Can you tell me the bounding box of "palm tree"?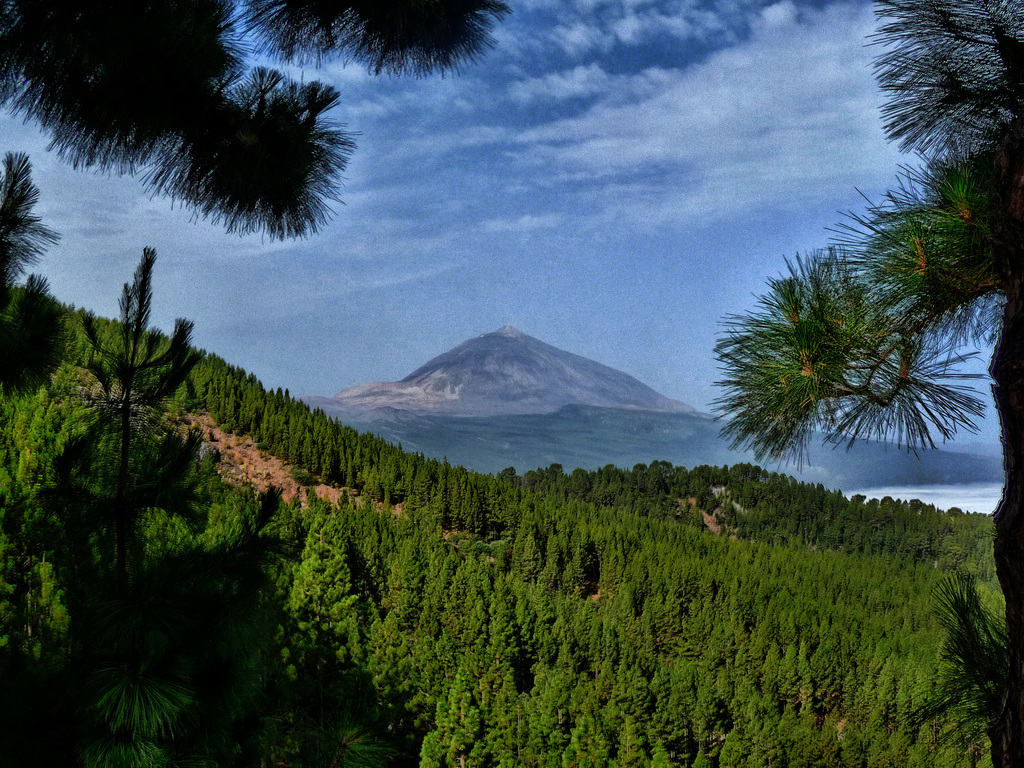
[x1=725, y1=2, x2=1021, y2=767].
